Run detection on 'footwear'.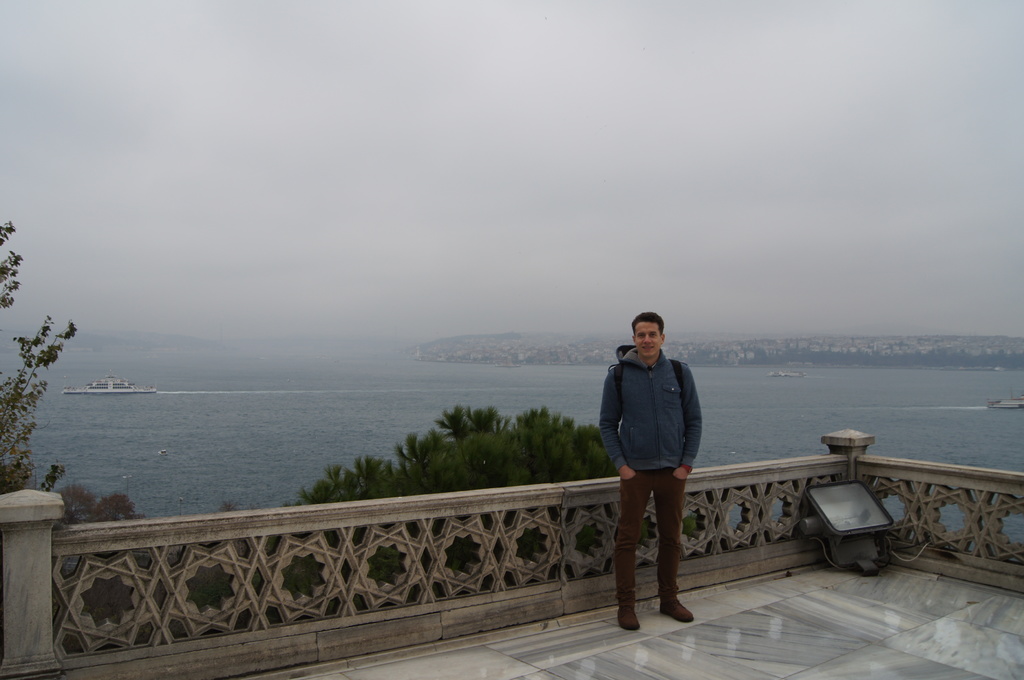
Result: box(658, 596, 695, 624).
